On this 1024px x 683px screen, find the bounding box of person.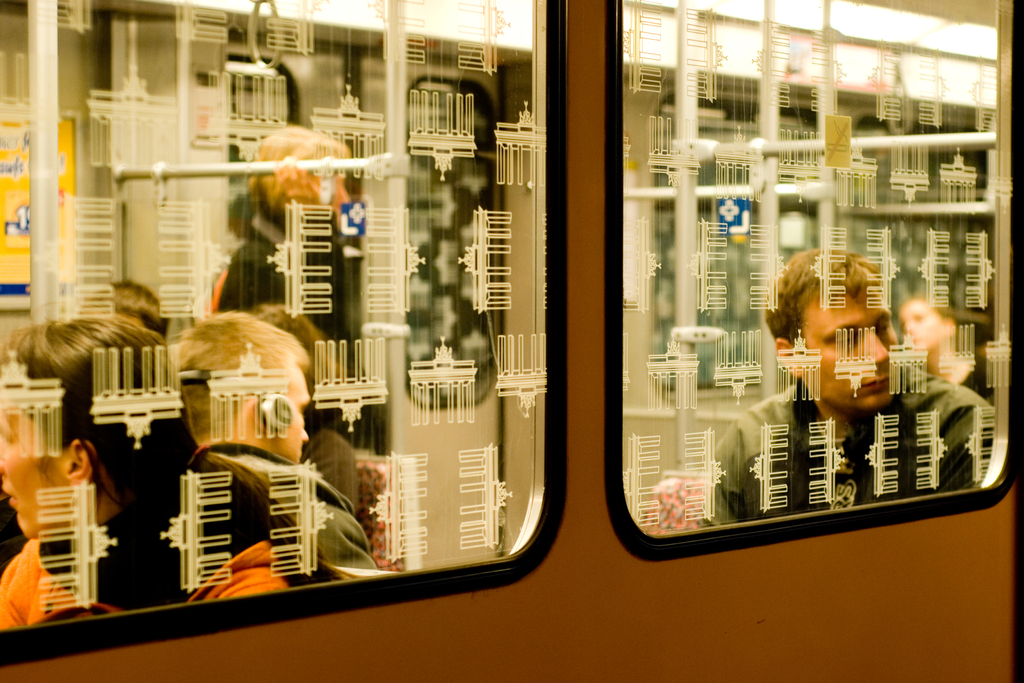
Bounding box: bbox=(169, 313, 379, 569).
